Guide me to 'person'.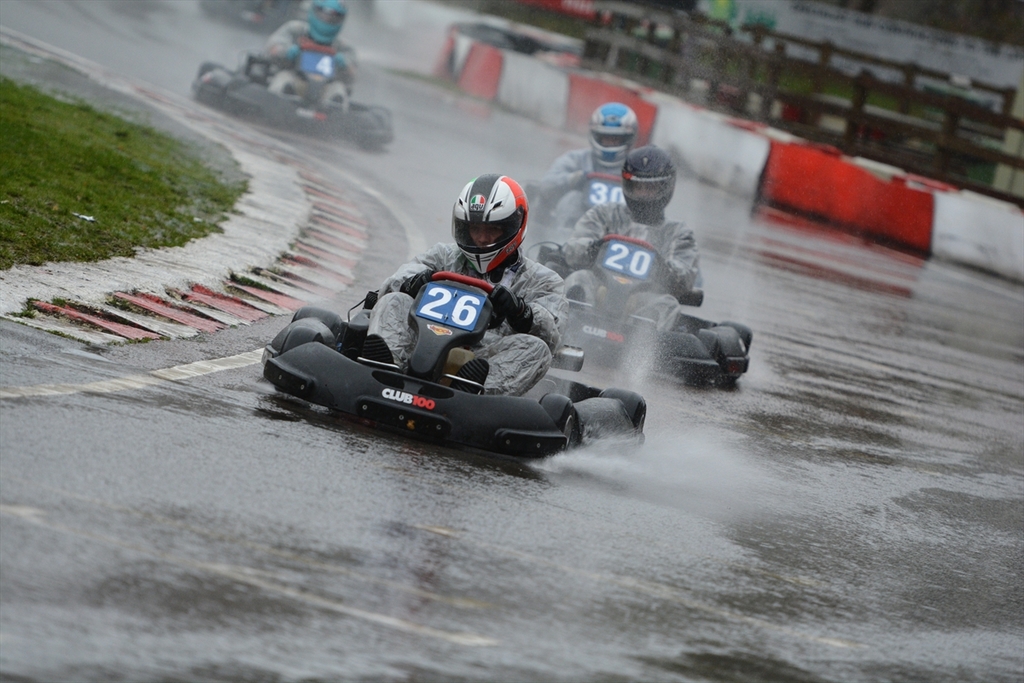
Guidance: [left=357, top=173, right=576, bottom=390].
